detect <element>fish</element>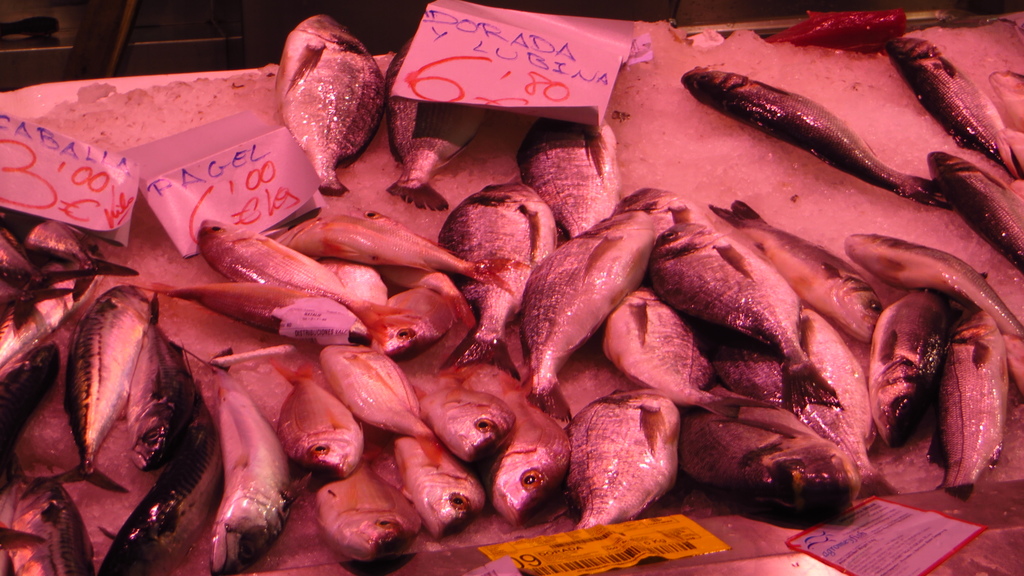
690, 65, 924, 198
